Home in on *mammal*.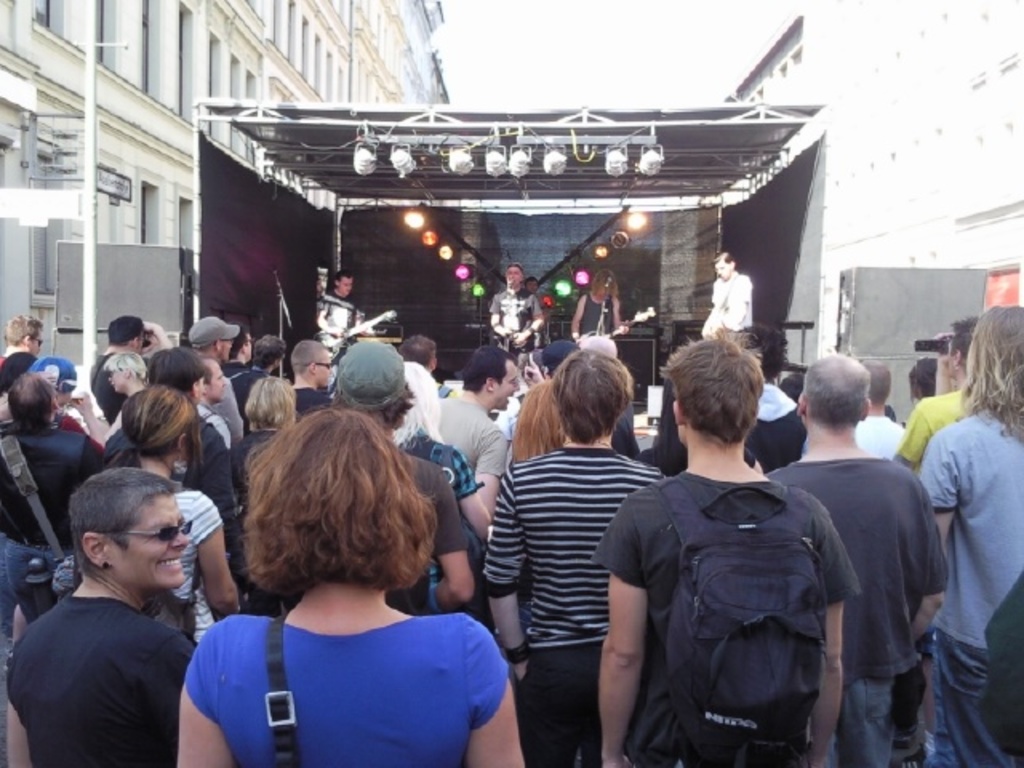
Homed in at rect(2, 344, 32, 395).
